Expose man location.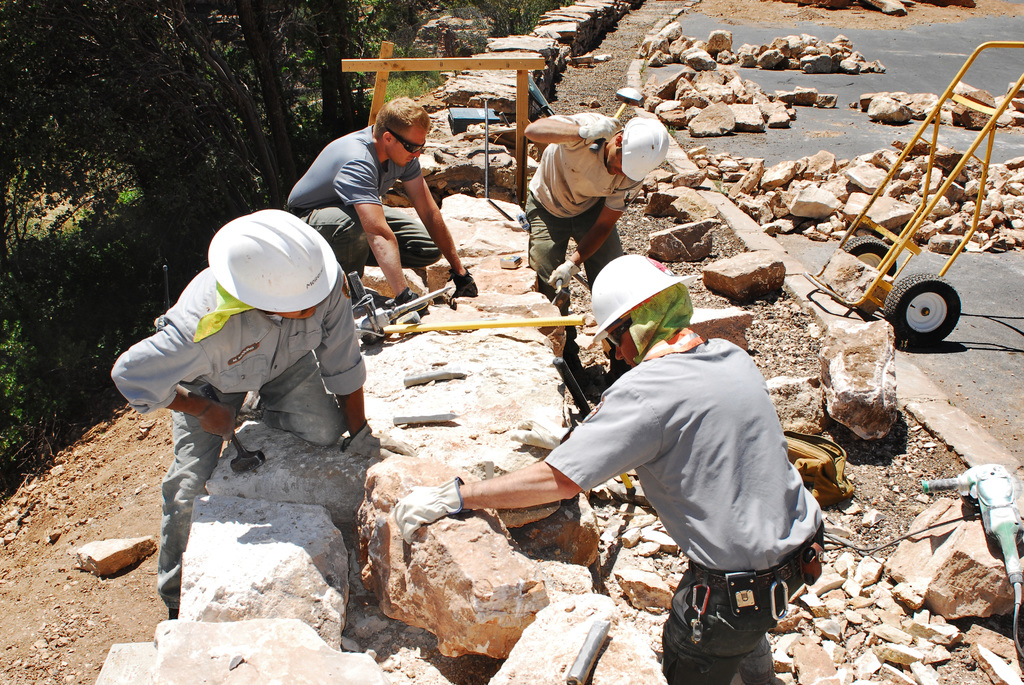
Exposed at x1=525 y1=111 x2=669 y2=356.
